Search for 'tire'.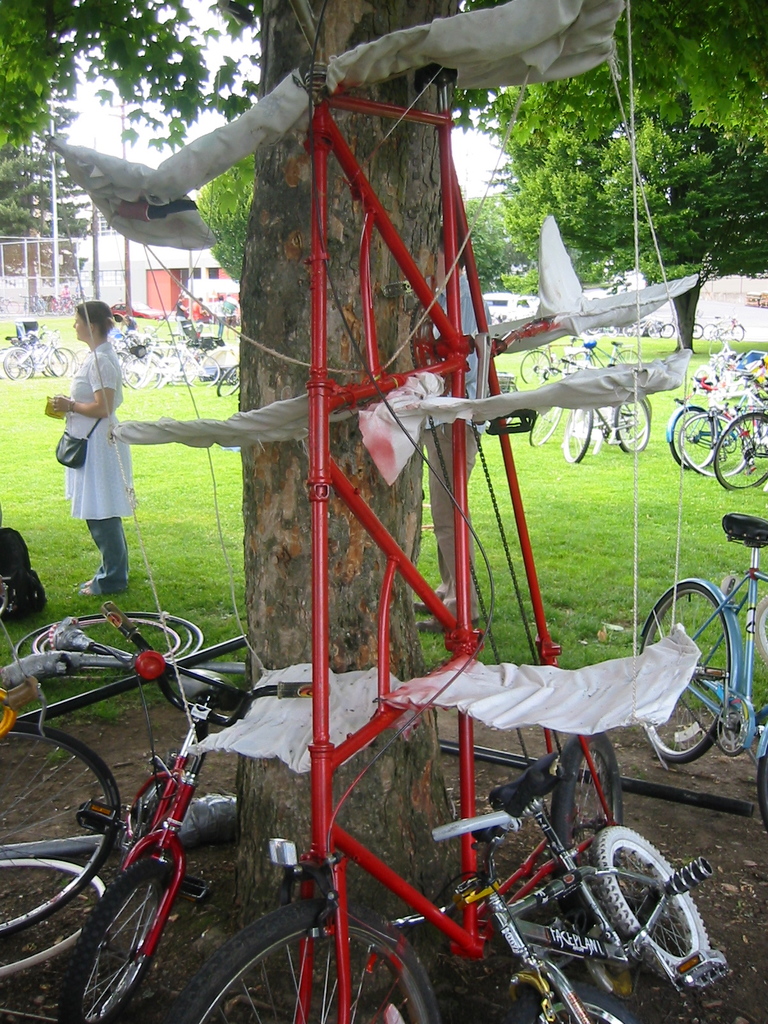
Found at <region>53, 855, 176, 1023</region>.
